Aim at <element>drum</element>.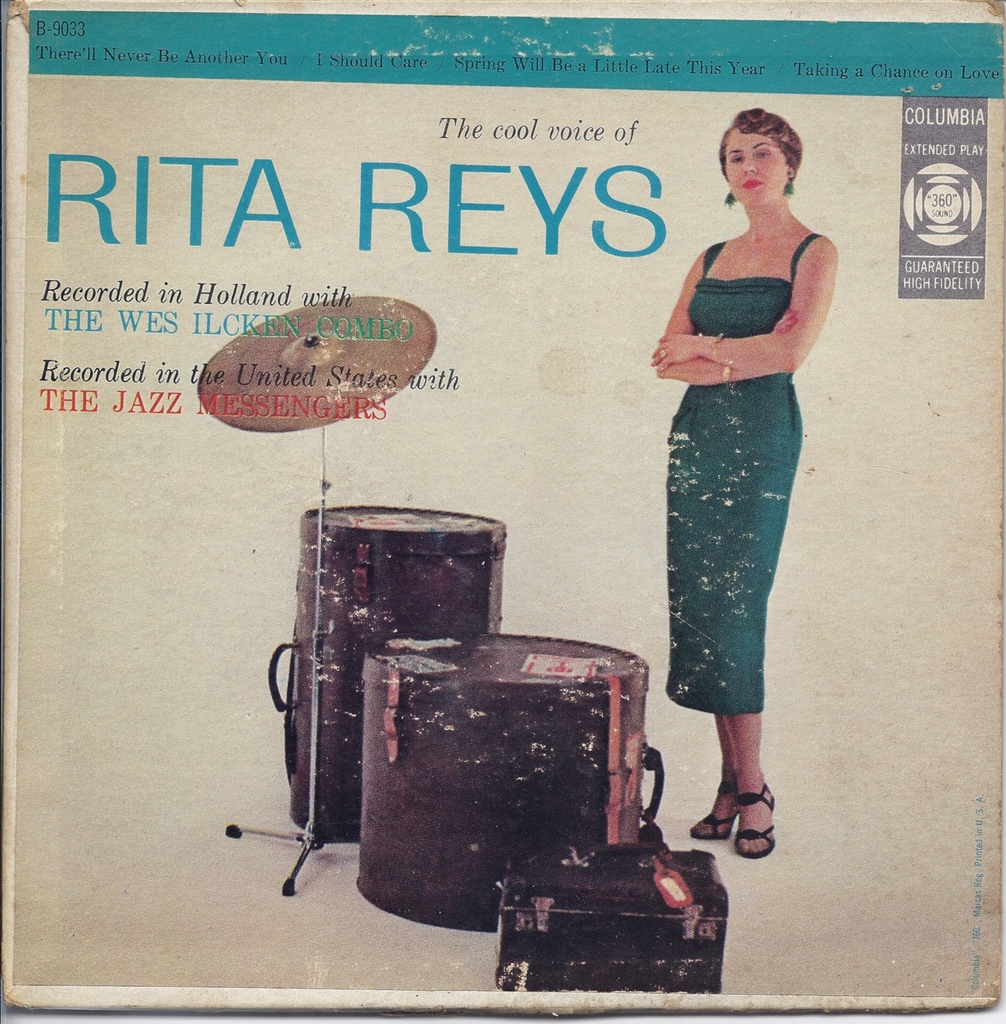
Aimed at box=[283, 498, 511, 853].
